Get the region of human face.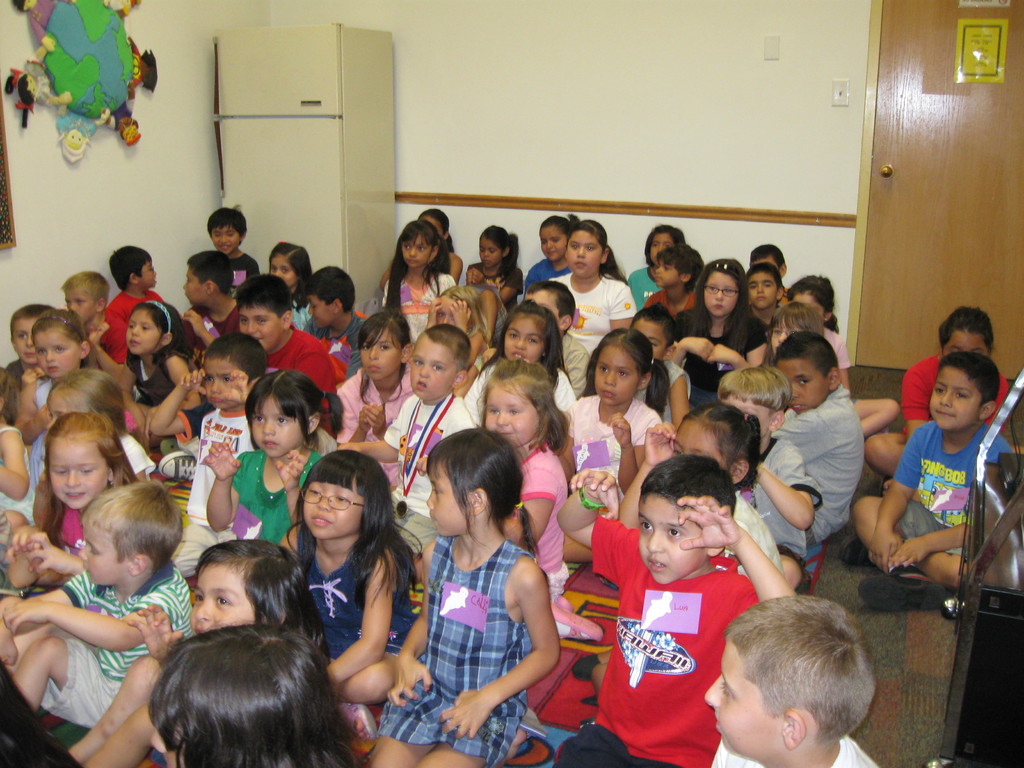
x1=45 y1=434 x2=108 y2=516.
